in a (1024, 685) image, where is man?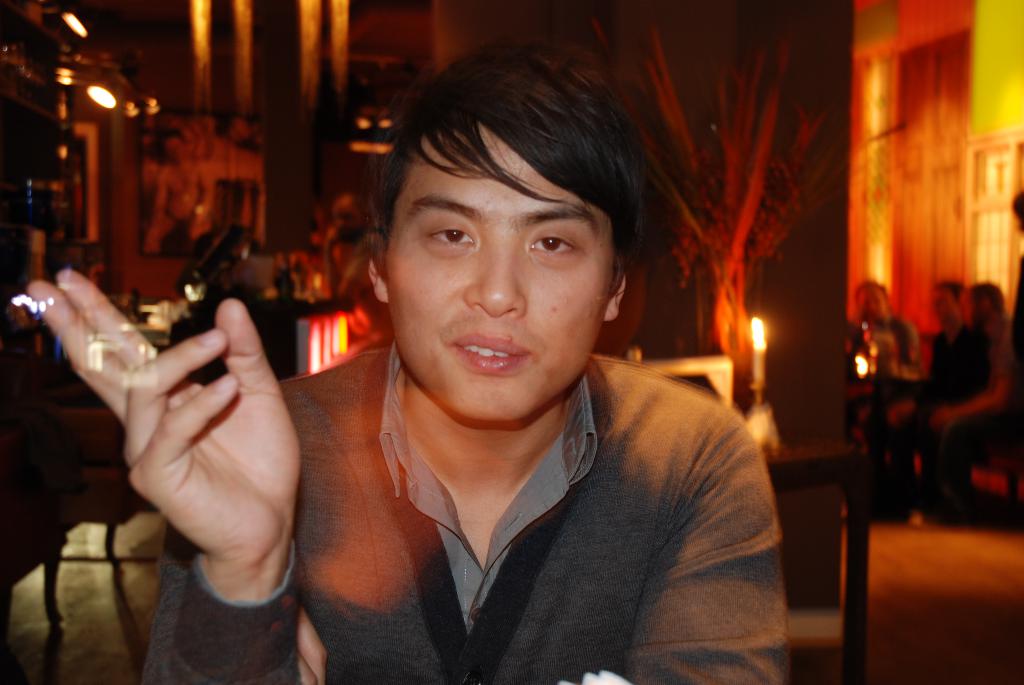
198:60:796:665.
